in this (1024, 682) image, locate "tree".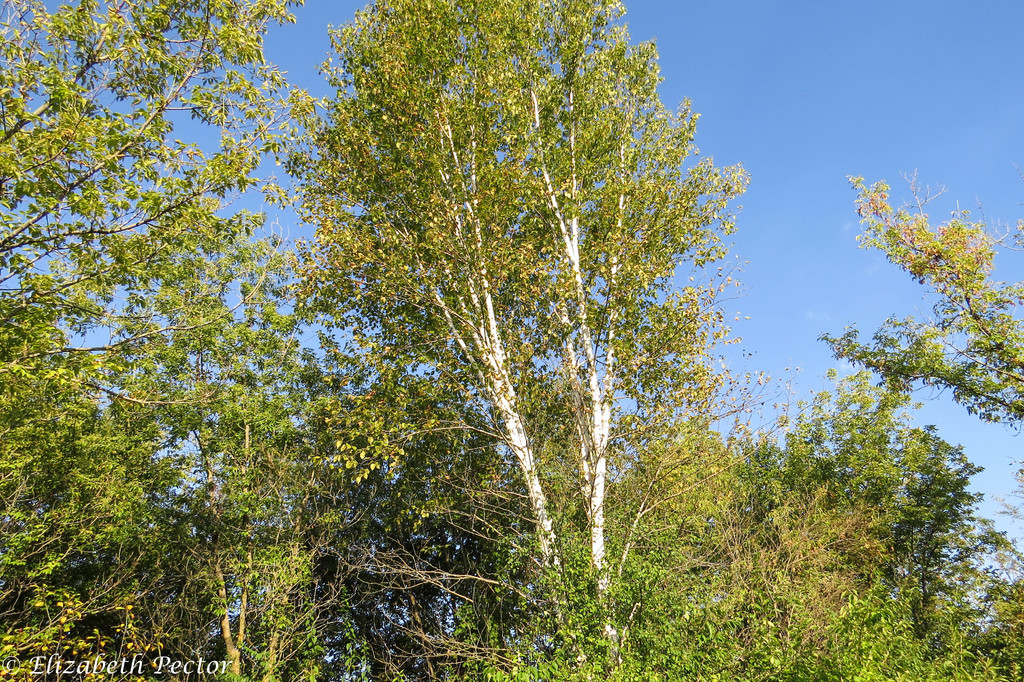
Bounding box: (left=198, top=0, right=788, bottom=640).
